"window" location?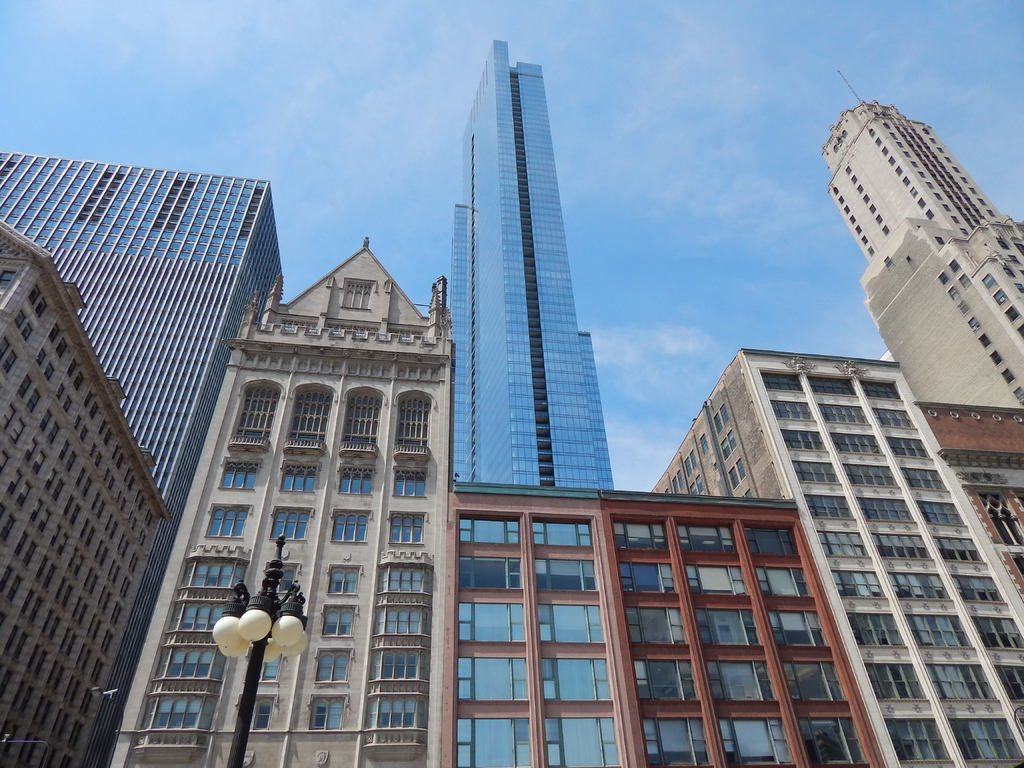
crop(451, 708, 534, 767)
